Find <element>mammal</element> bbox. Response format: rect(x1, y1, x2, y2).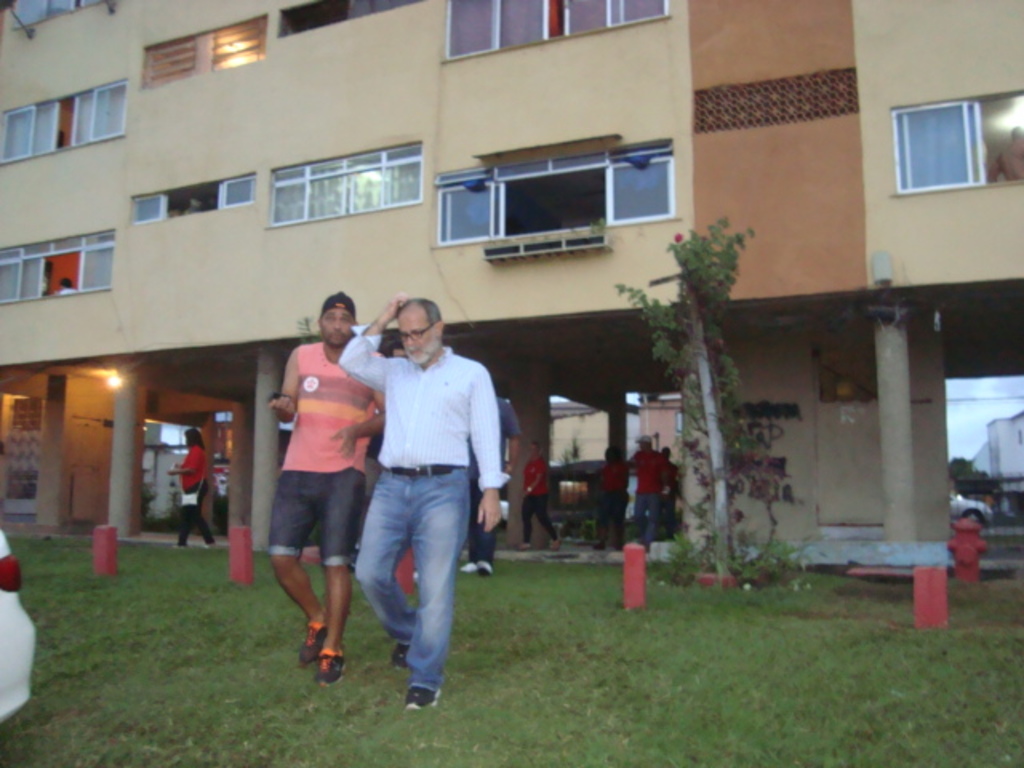
rect(270, 285, 387, 686).
